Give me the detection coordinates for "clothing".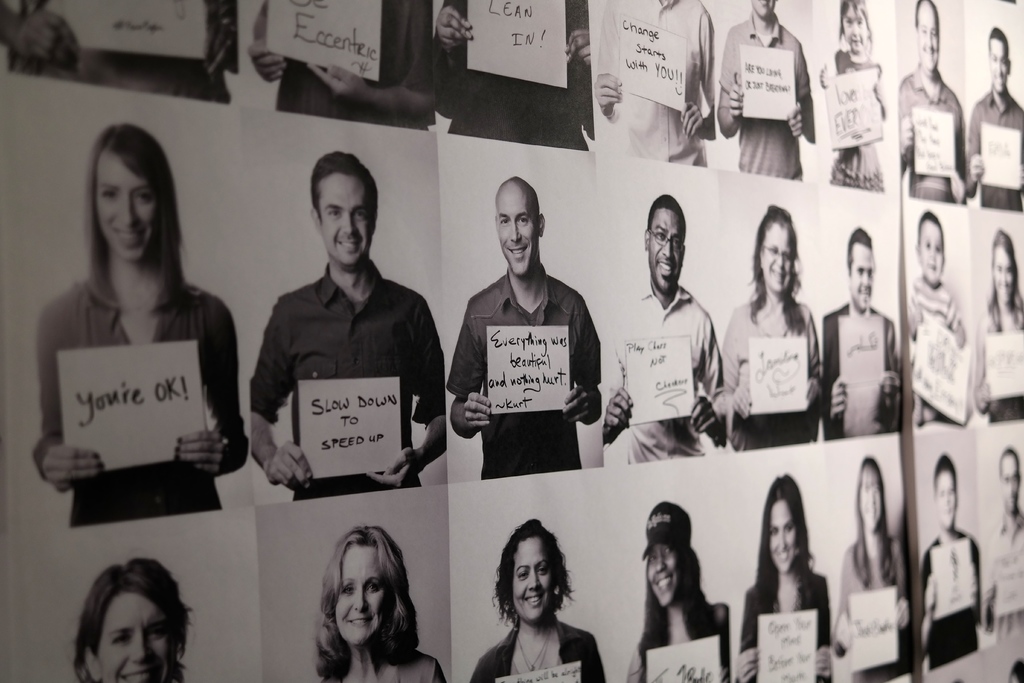
Rect(739, 569, 834, 682).
